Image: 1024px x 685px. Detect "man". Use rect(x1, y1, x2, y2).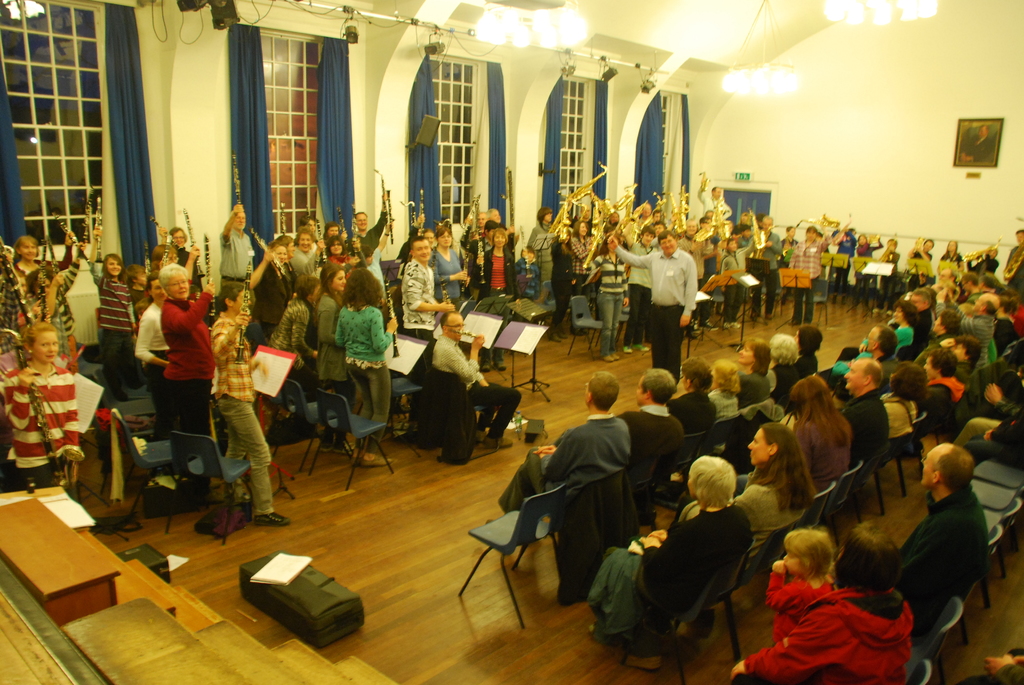
rect(602, 364, 689, 480).
